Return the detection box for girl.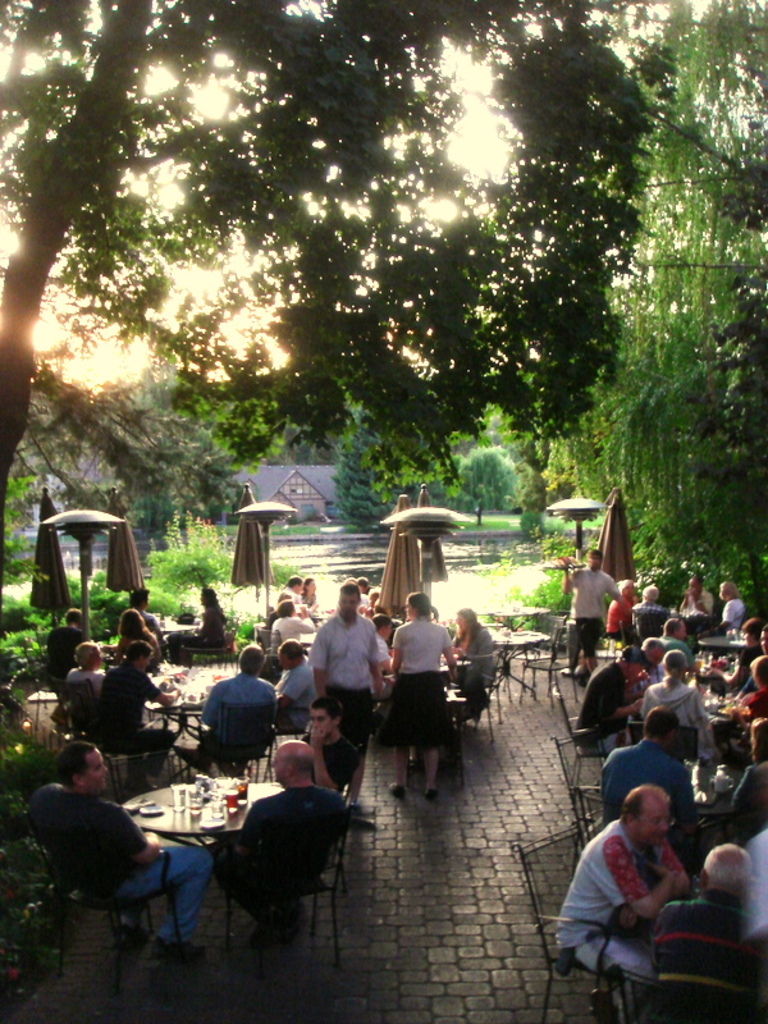
pyautogui.locateOnScreen(105, 607, 157, 666).
